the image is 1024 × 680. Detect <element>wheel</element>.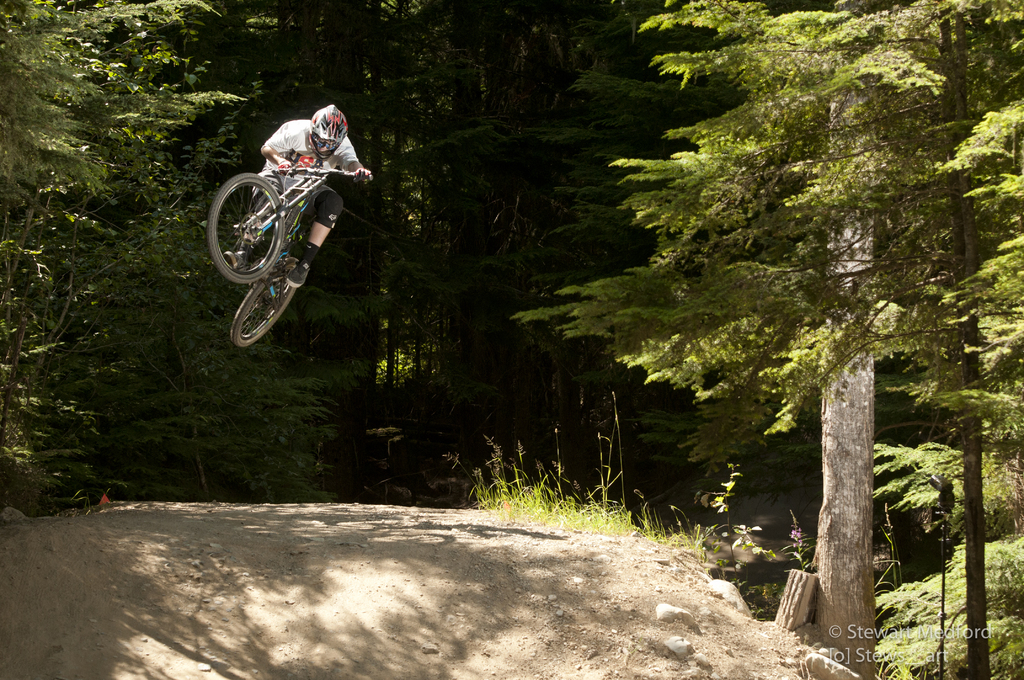
Detection: {"x1": 202, "y1": 170, "x2": 287, "y2": 287}.
